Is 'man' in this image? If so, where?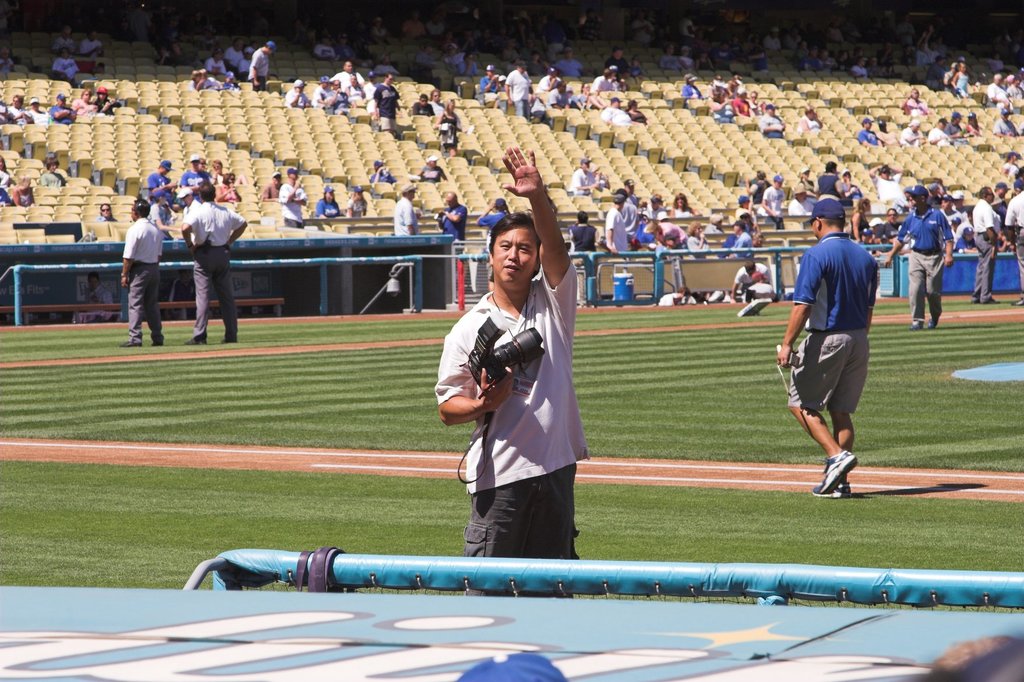
Yes, at l=83, t=26, r=99, b=57.
